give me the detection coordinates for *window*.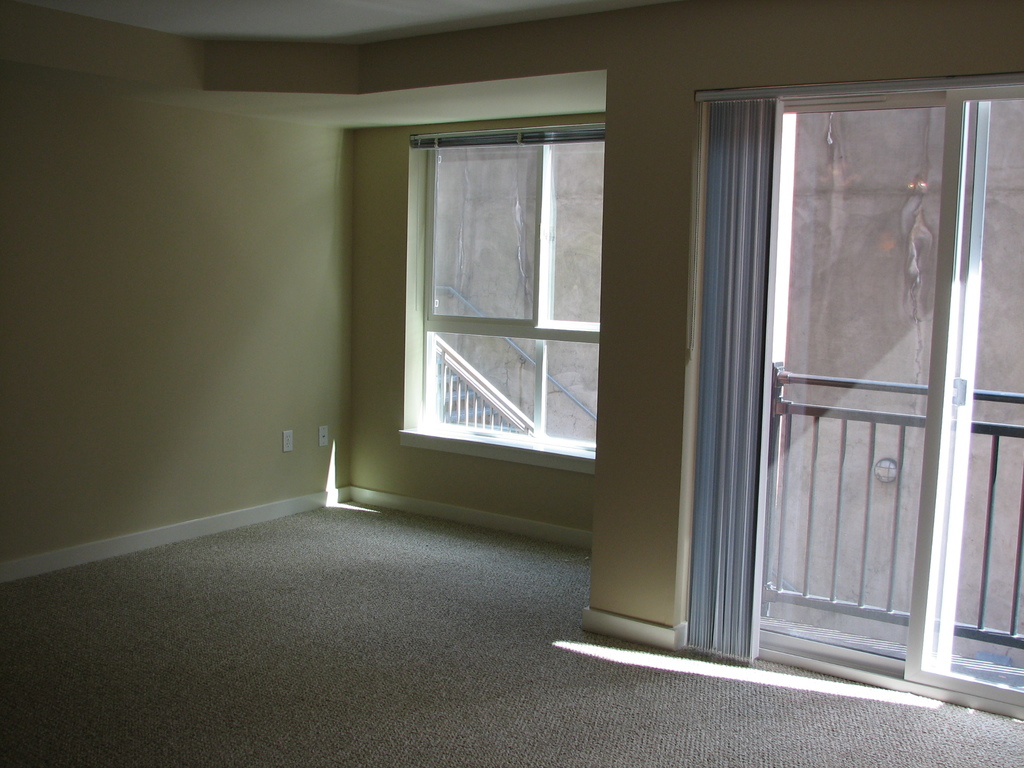
region(386, 86, 634, 484).
